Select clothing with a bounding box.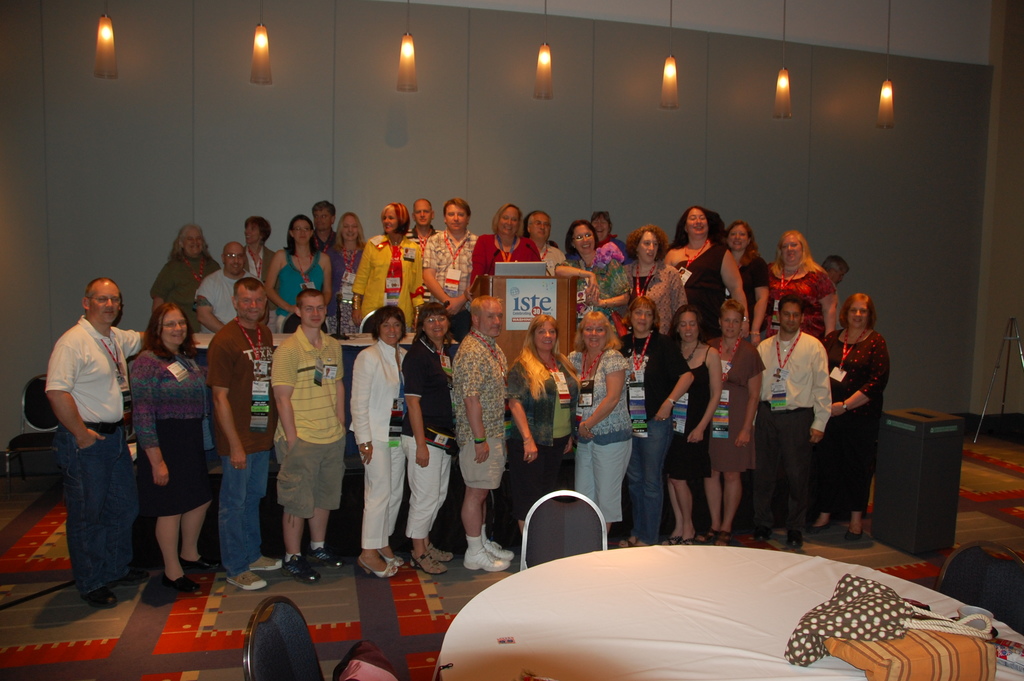
(674, 239, 729, 339).
